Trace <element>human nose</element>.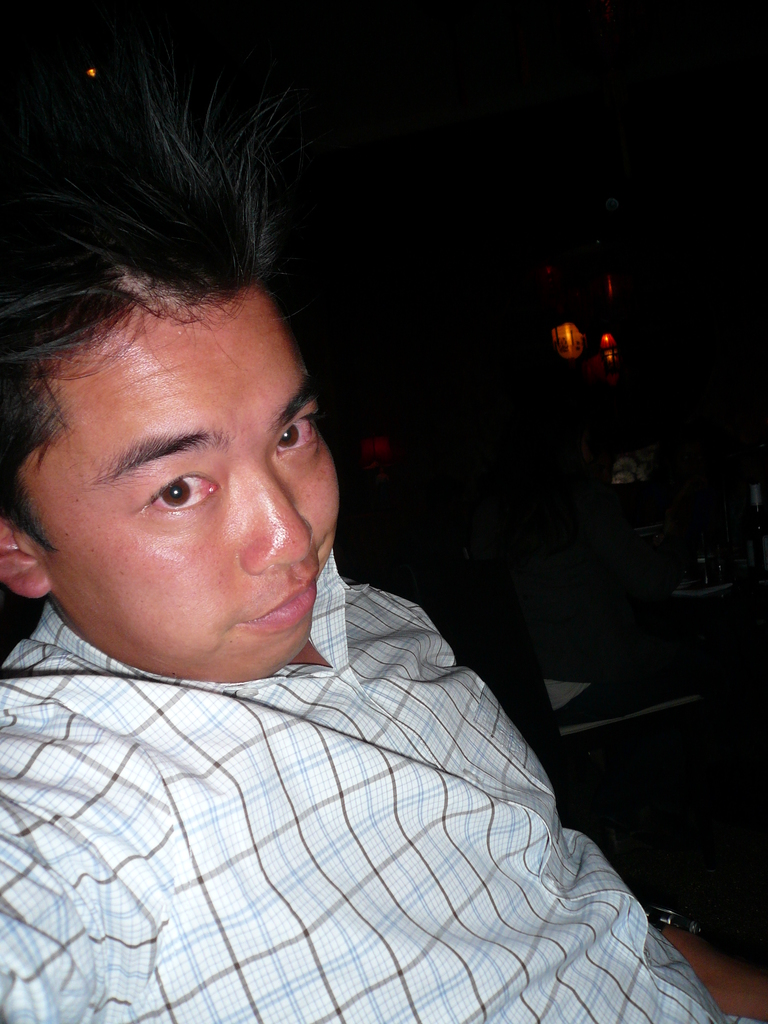
Traced to [left=242, top=471, right=317, bottom=576].
